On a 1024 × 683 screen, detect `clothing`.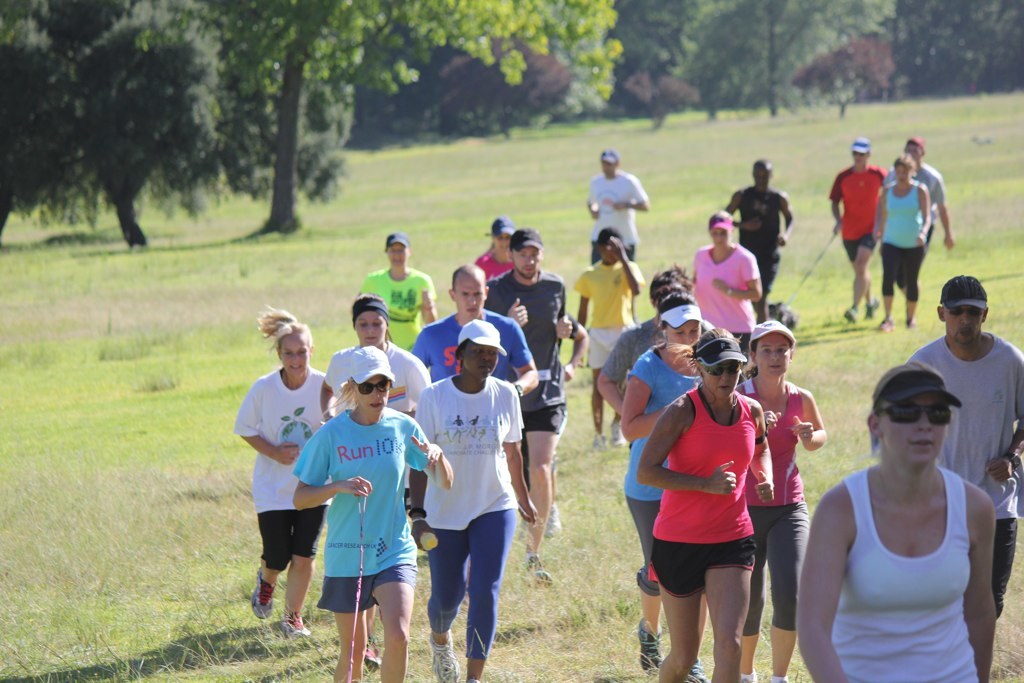
[687, 239, 761, 343].
